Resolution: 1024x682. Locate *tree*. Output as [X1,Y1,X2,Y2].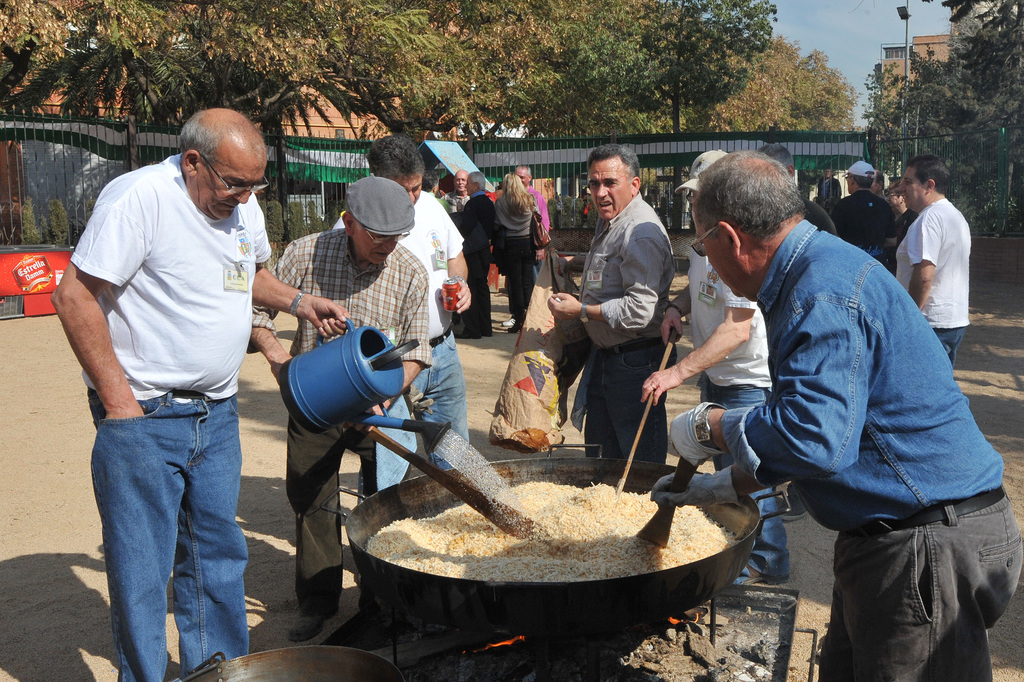
[867,0,1023,269].
